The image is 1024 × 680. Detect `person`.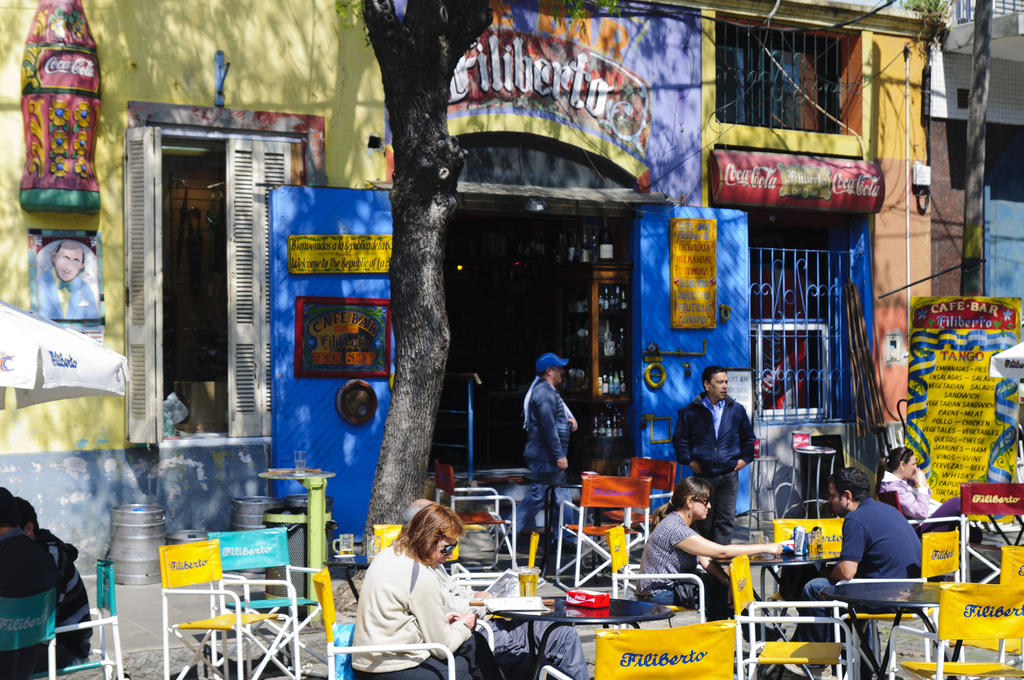
Detection: [x1=881, y1=449, x2=979, y2=580].
